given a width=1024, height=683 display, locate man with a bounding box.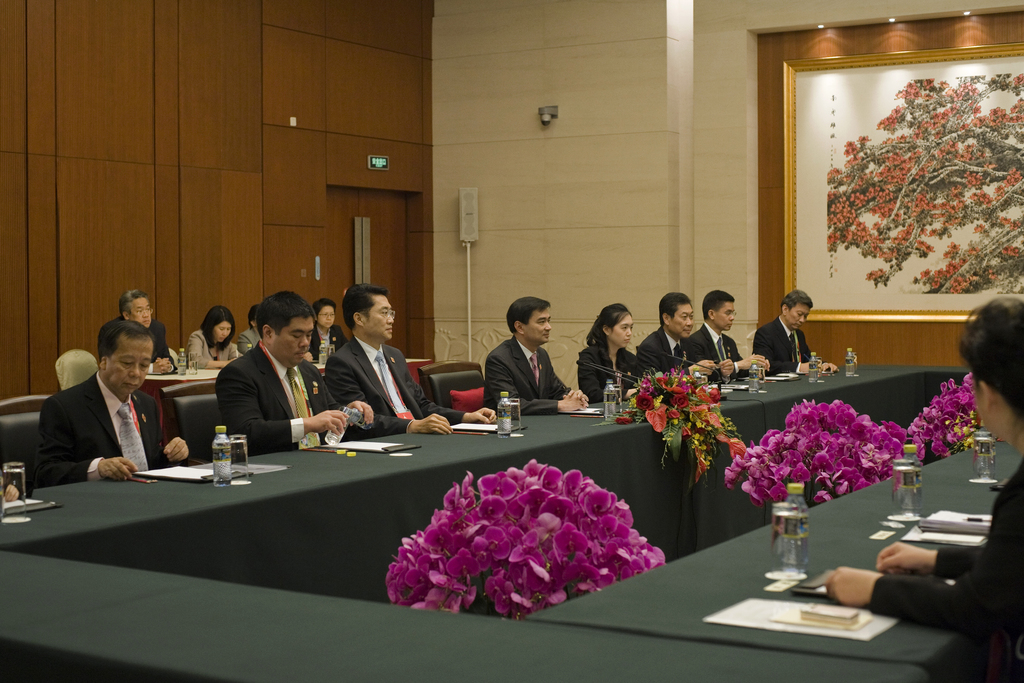
Located: box=[689, 290, 772, 380].
